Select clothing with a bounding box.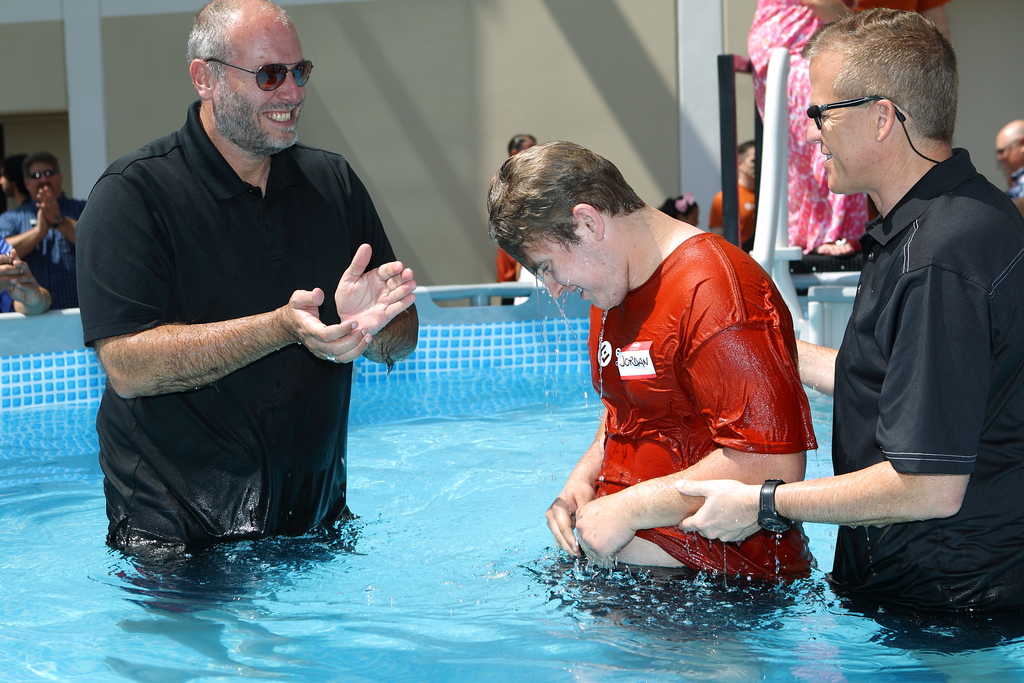
(588,231,815,589).
